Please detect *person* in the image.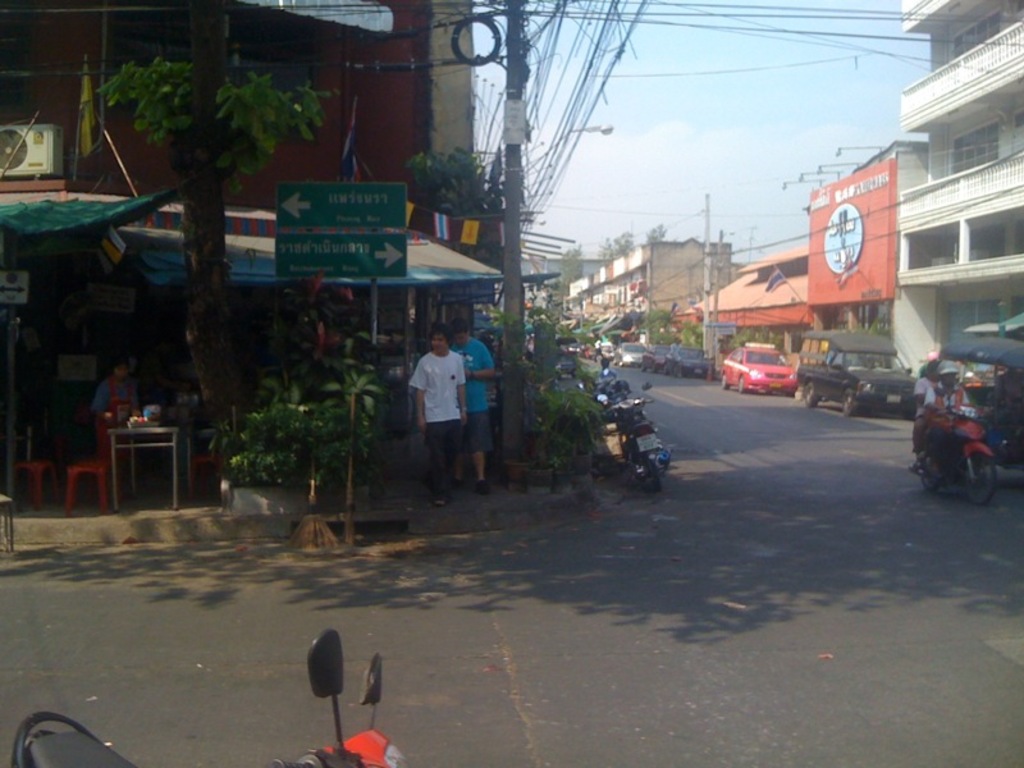
<box>924,356,983,476</box>.
